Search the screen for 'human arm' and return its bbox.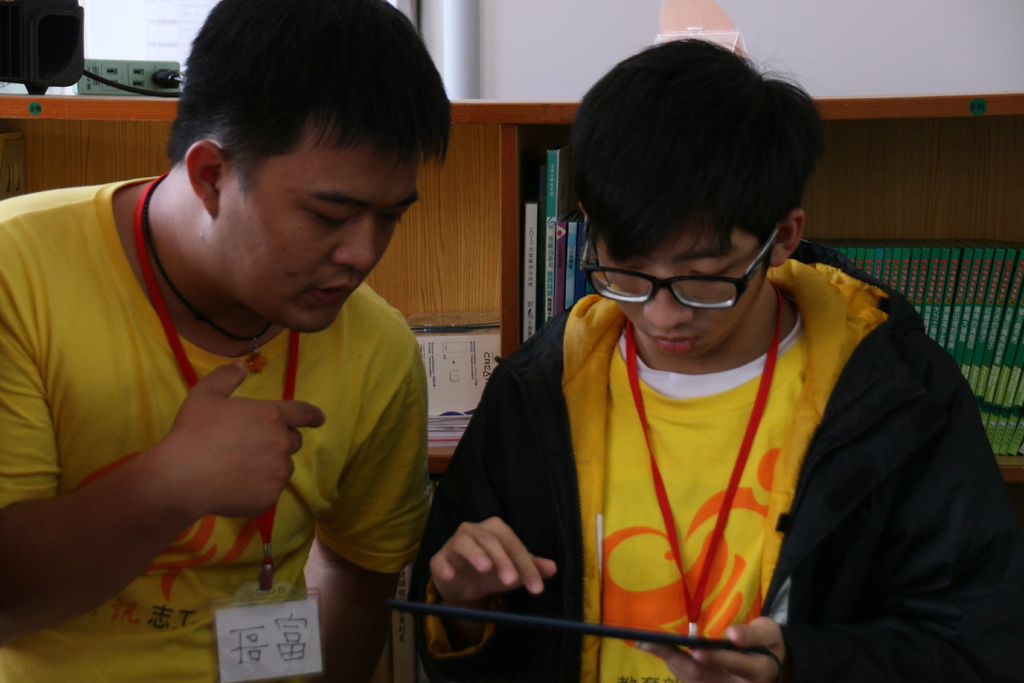
Found: crop(0, 203, 329, 647).
